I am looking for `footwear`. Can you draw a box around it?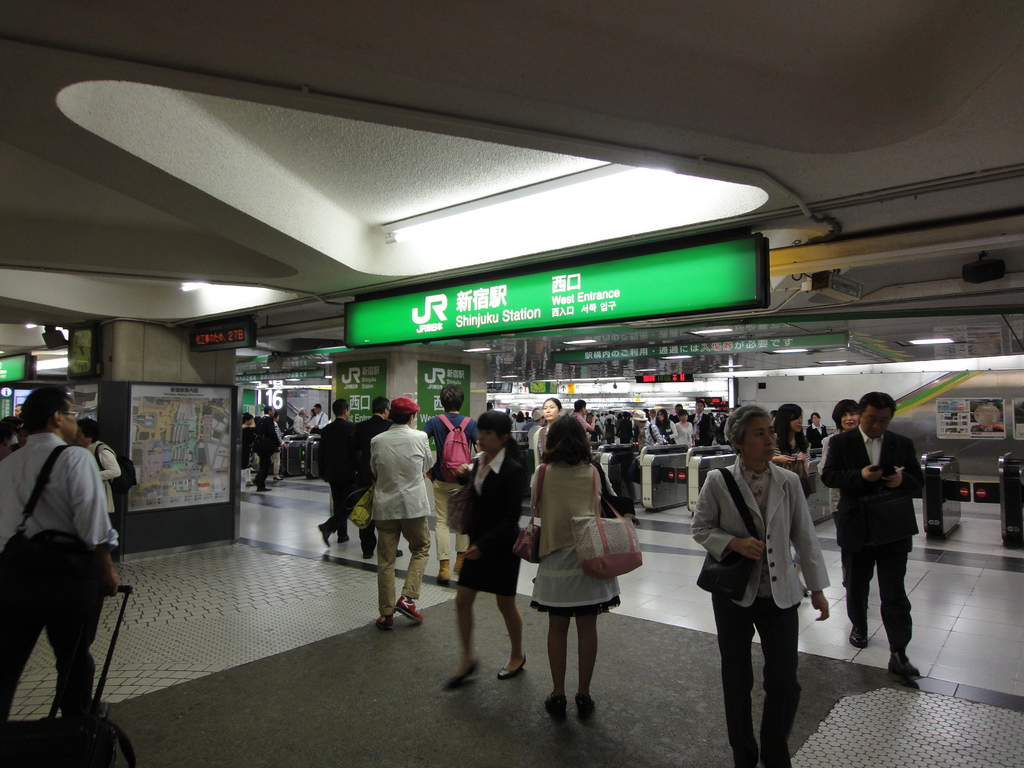
Sure, the bounding box is l=849, t=625, r=868, b=648.
